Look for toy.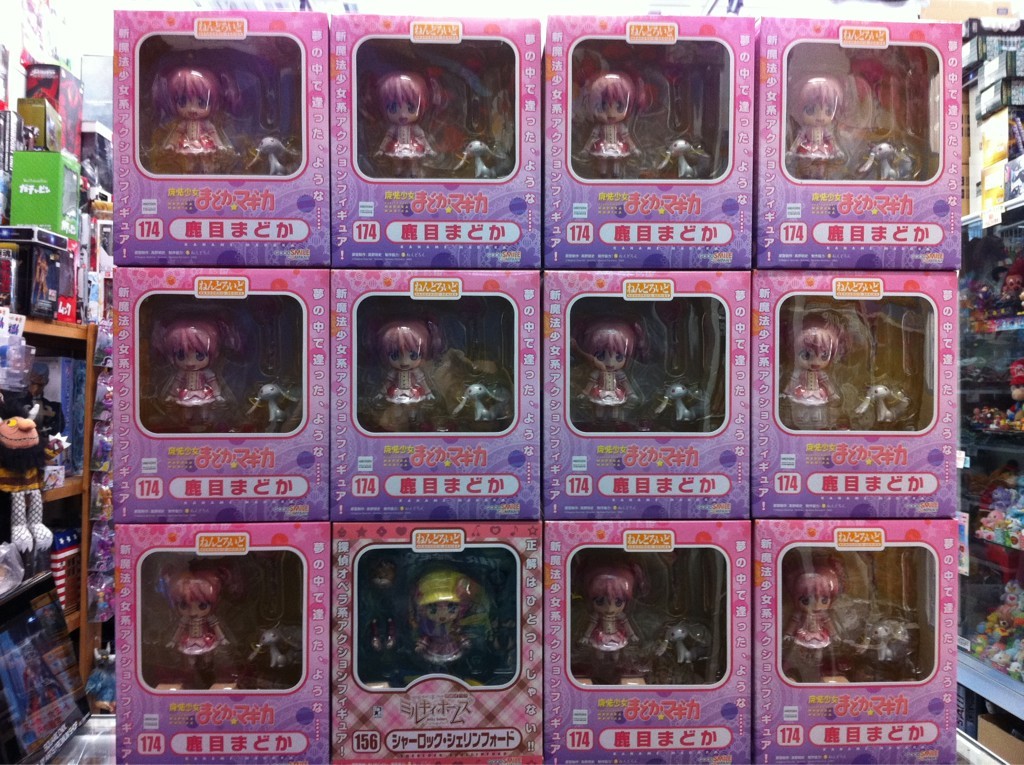
Found: x1=248, y1=380, x2=298, y2=431.
